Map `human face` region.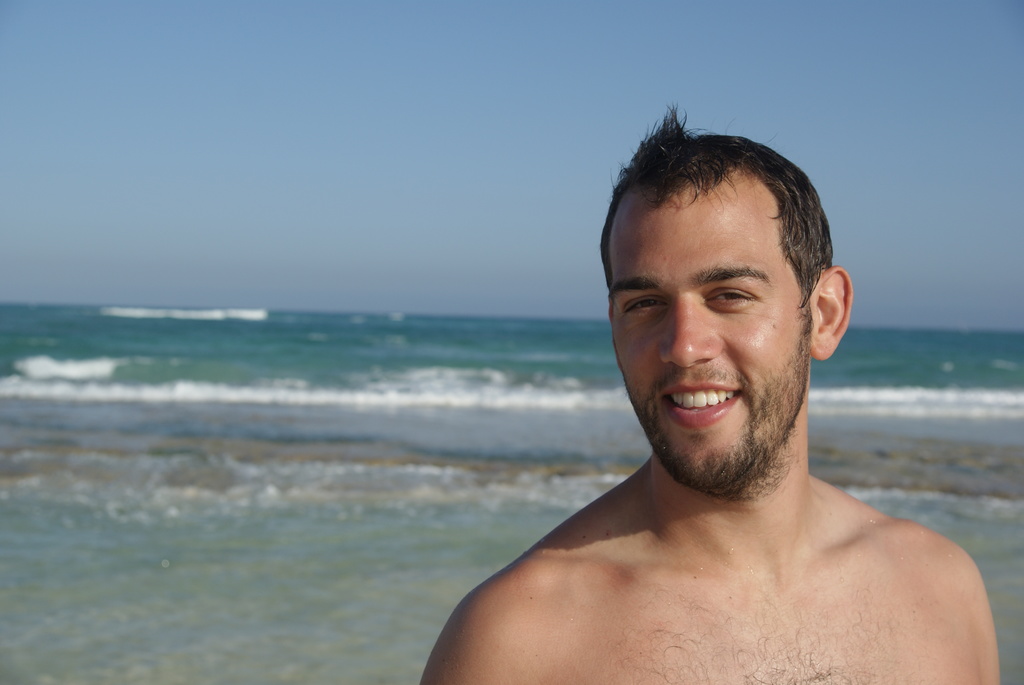
Mapped to <bbox>609, 201, 814, 493</bbox>.
